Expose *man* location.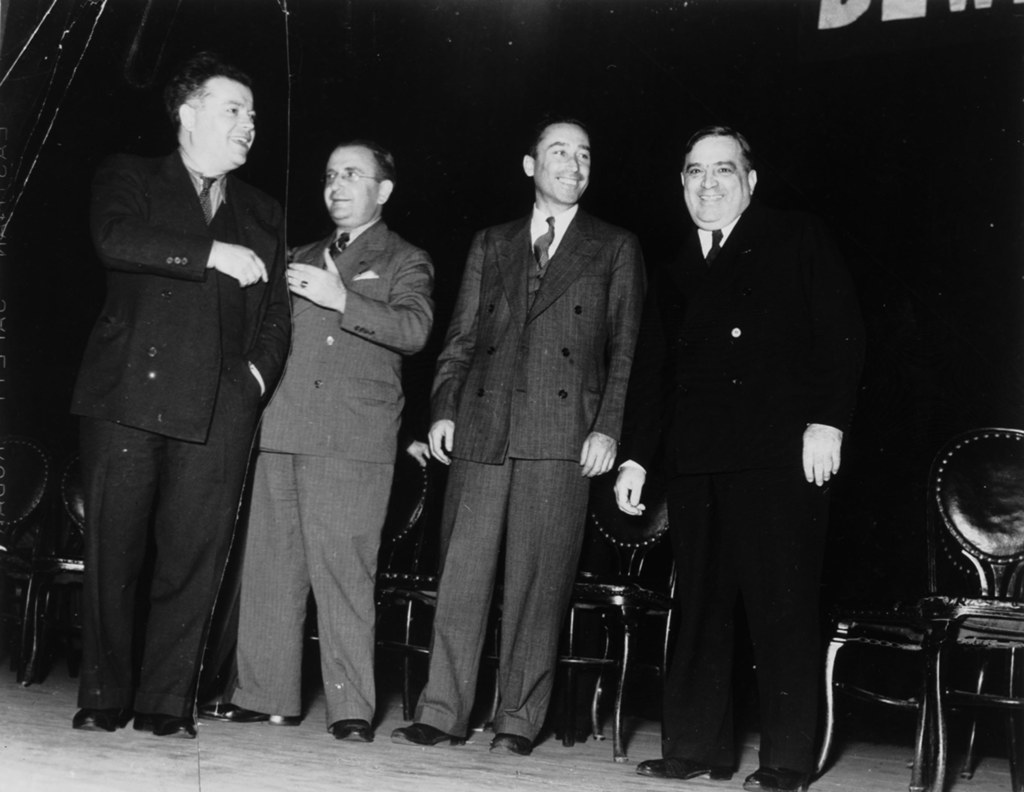
Exposed at 389:122:646:760.
